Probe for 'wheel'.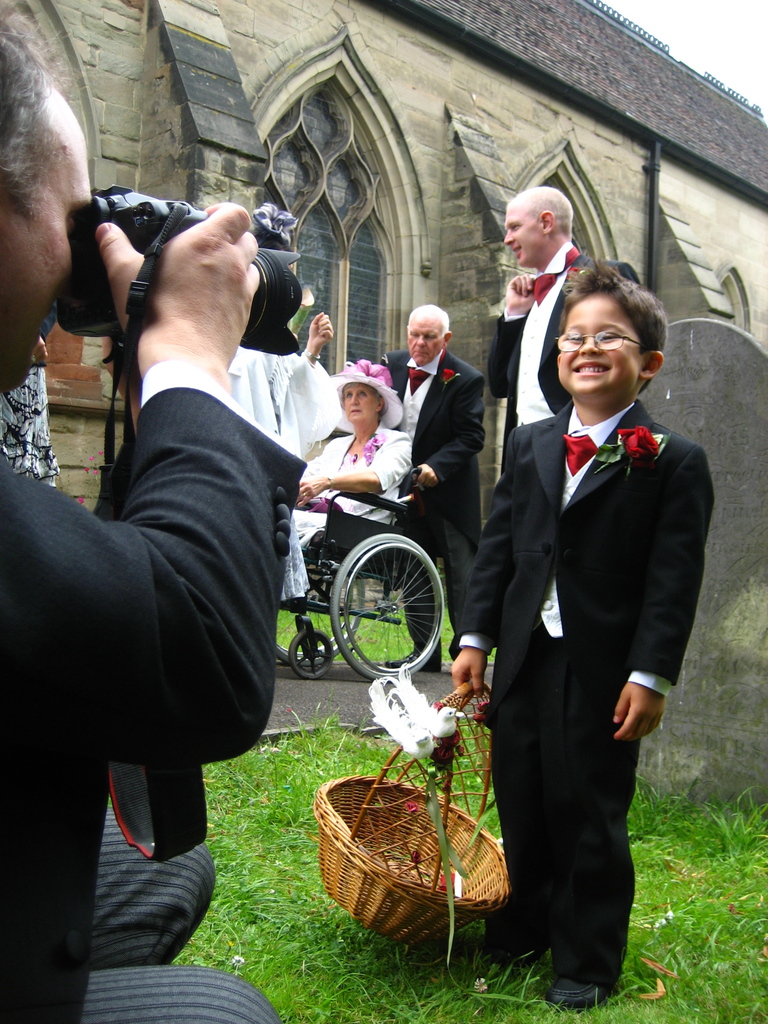
Probe result: (292, 525, 454, 689).
